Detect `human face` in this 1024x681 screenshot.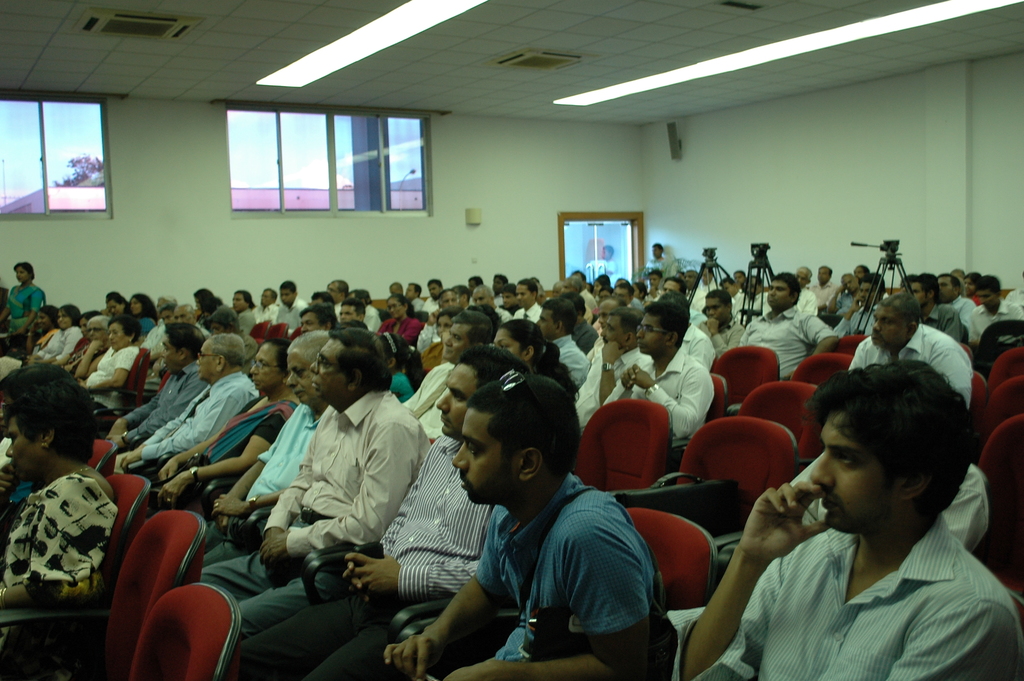
Detection: l=845, t=273, r=856, b=291.
